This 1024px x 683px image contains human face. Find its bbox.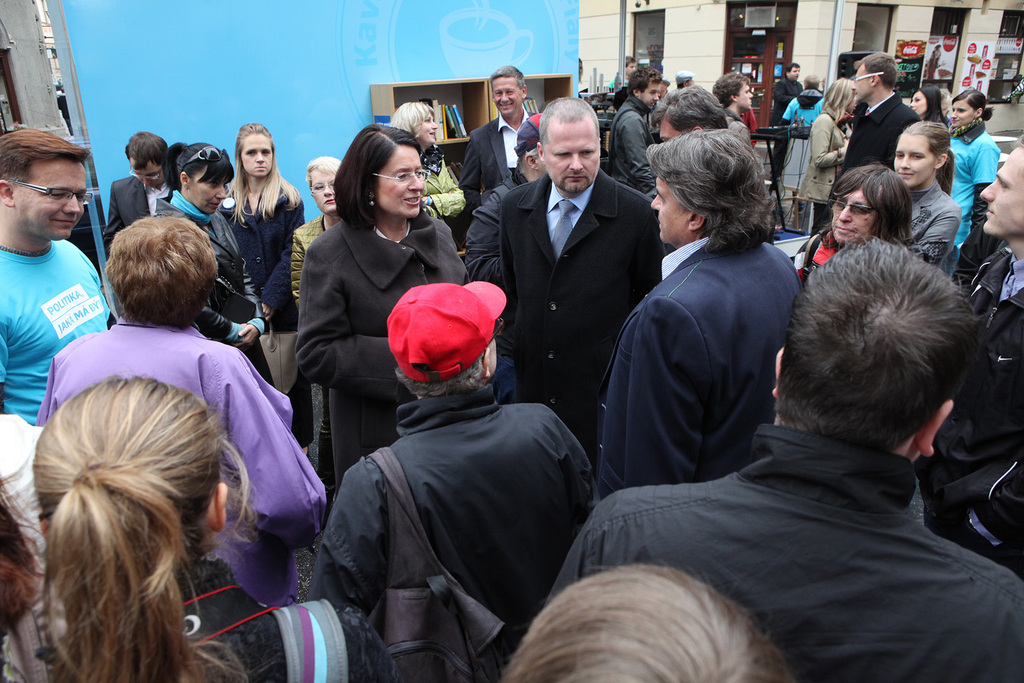
x1=238 y1=135 x2=276 y2=174.
